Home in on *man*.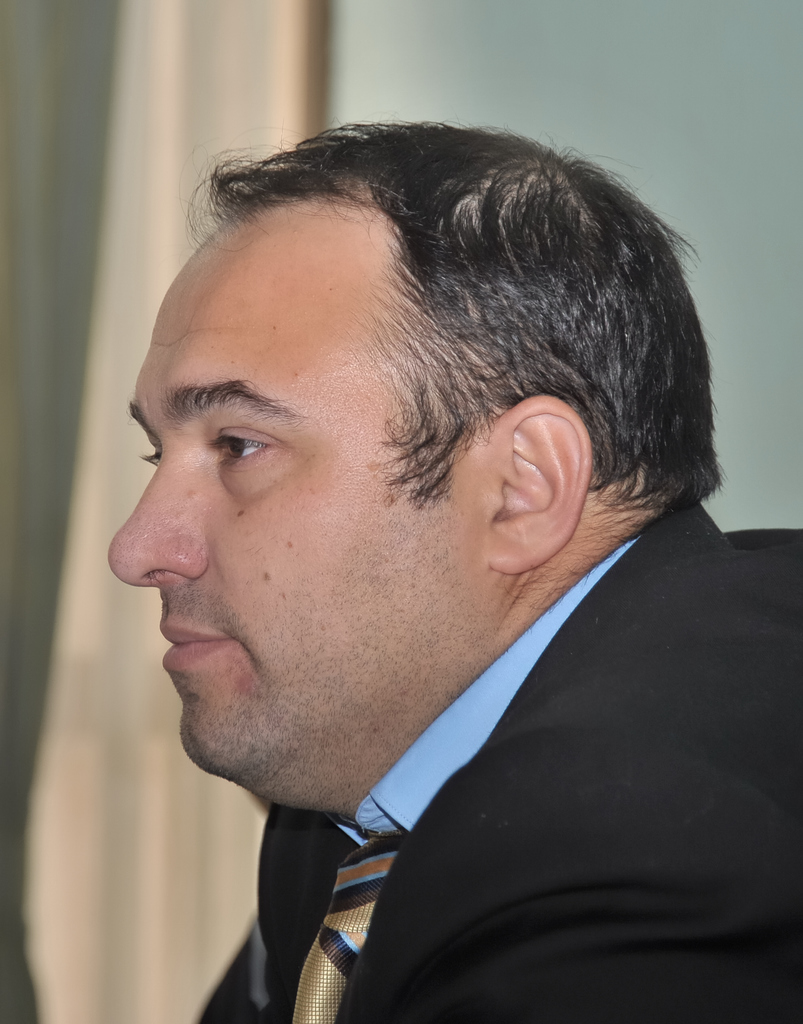
Homed in at rect(19, 115, 802, 1023).
